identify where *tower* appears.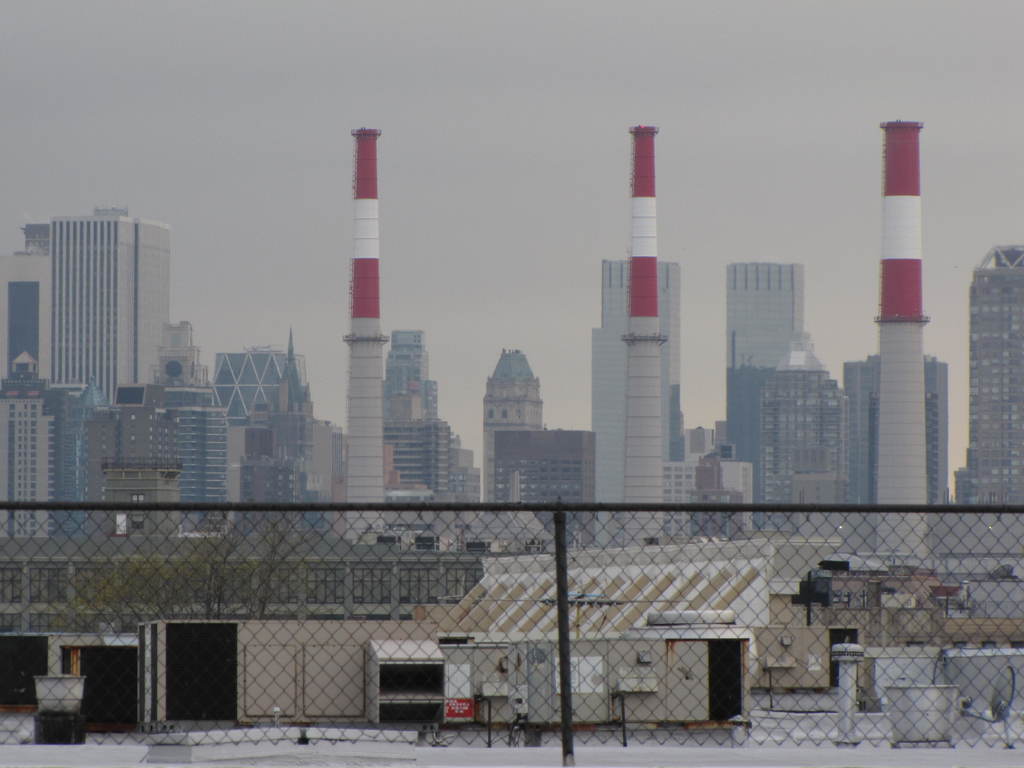
Appears at <region>479, 350, 545, 513</region>.
